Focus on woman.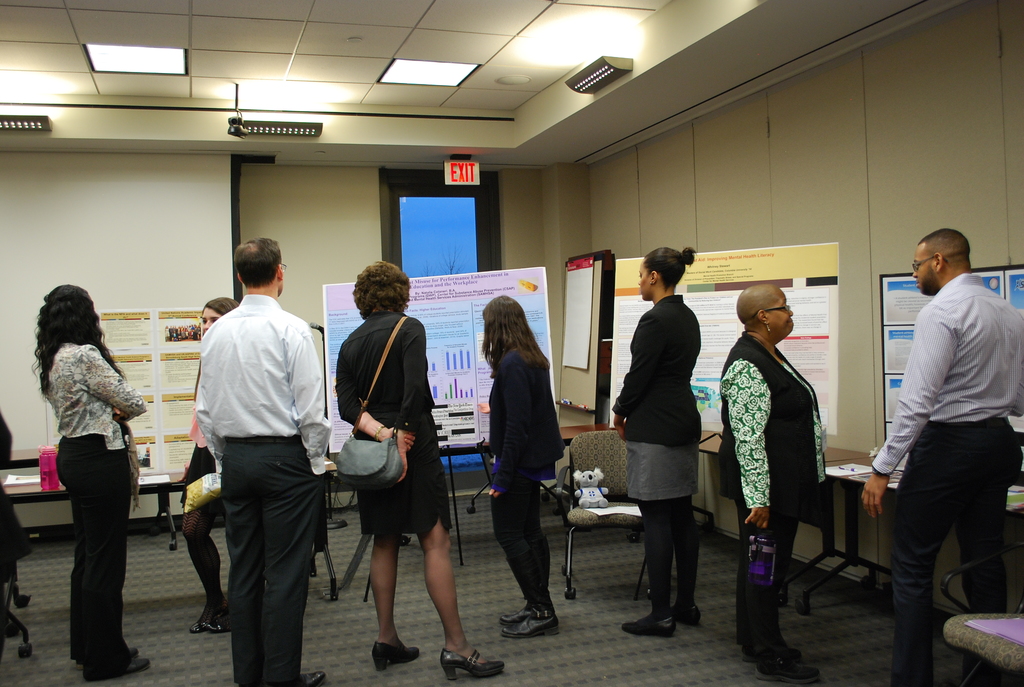
Focused at detection(30, 271, 143, 676).
